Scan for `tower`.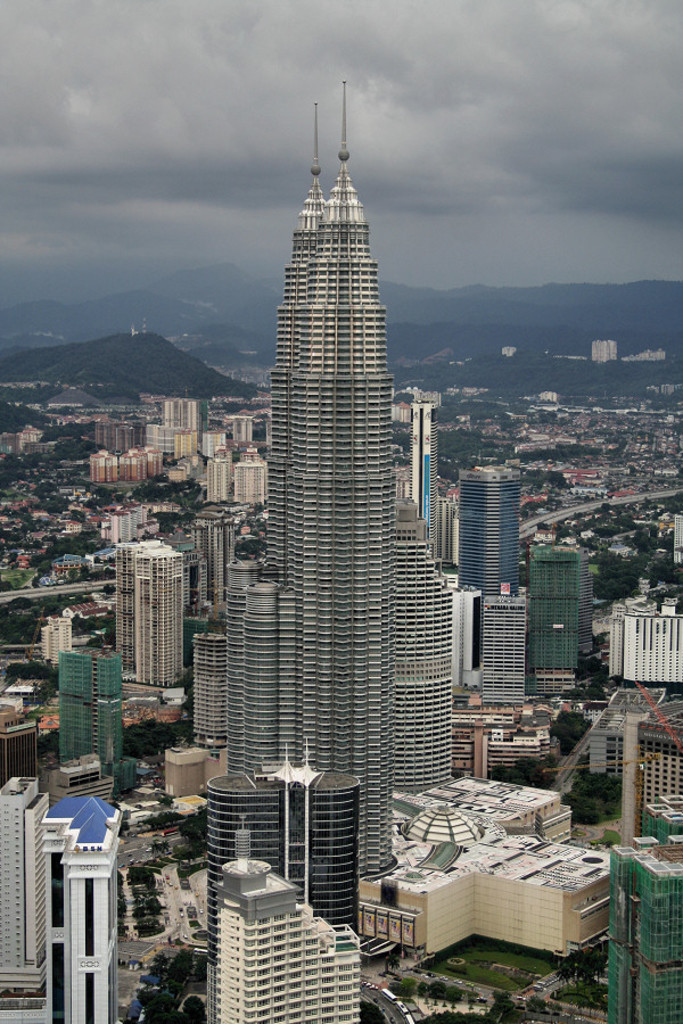
Scan result: crop(48, 662, 120, 777).
